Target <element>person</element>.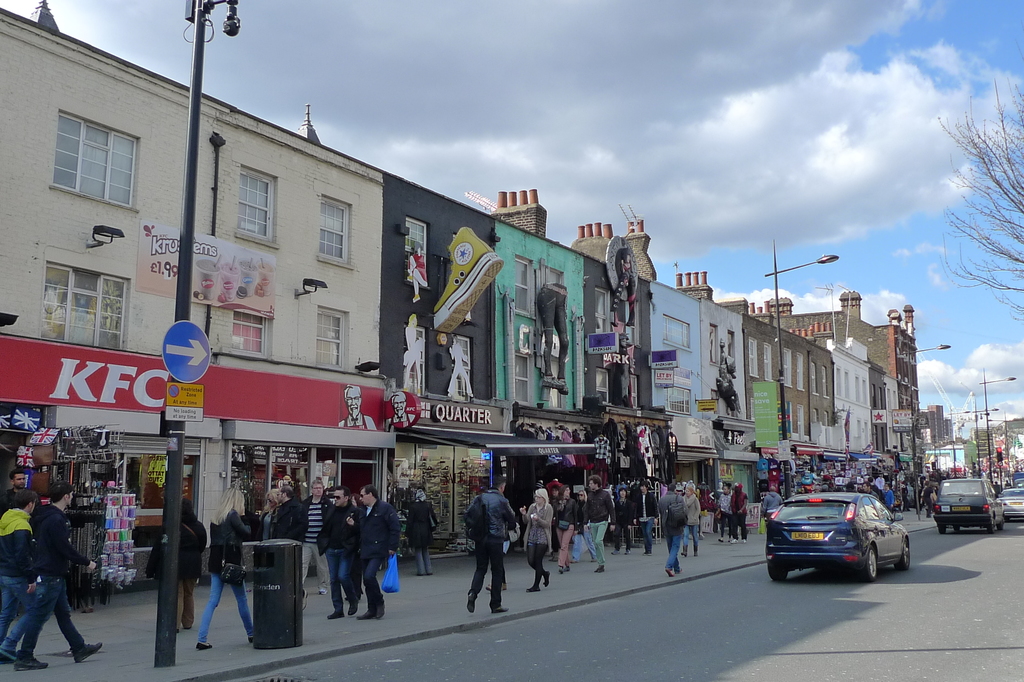
Target region: 14/480/102/667.
